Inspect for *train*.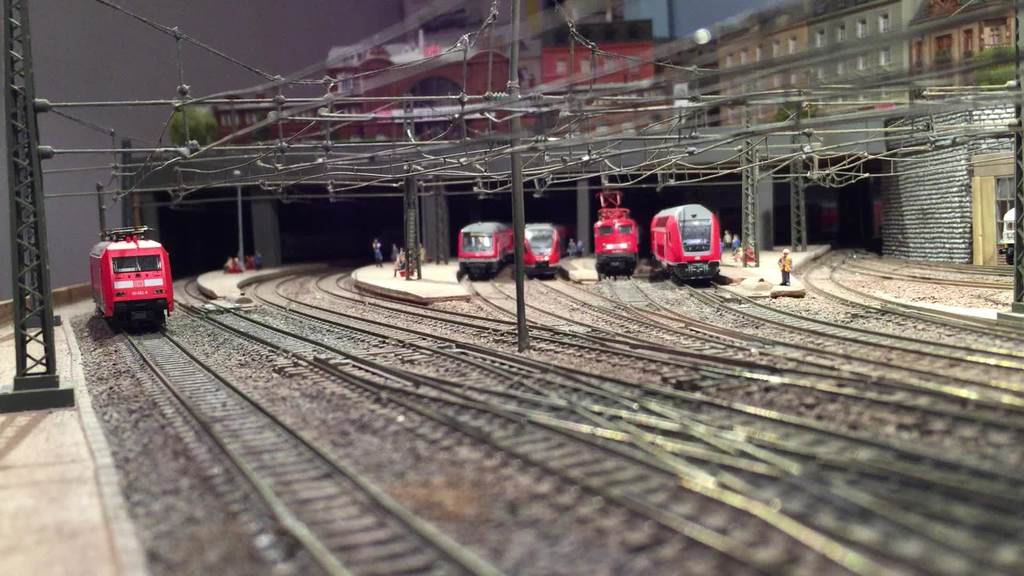
Inspection: bbox(596, 189, 643, 268).
